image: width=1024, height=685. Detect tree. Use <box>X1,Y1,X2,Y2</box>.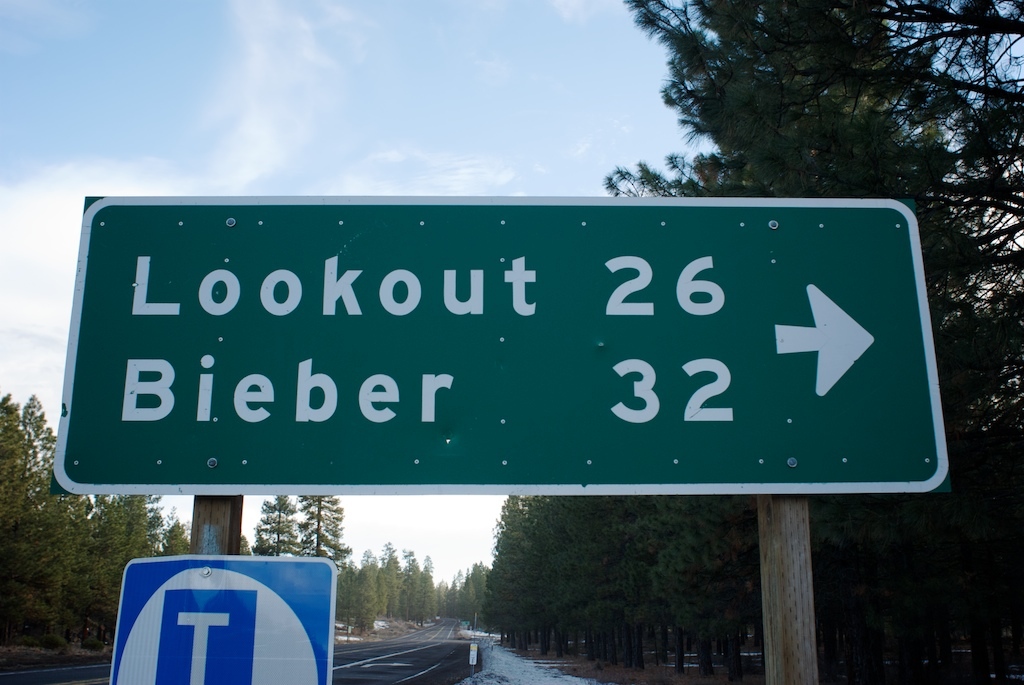
<box>297,495,348,563</box>.
